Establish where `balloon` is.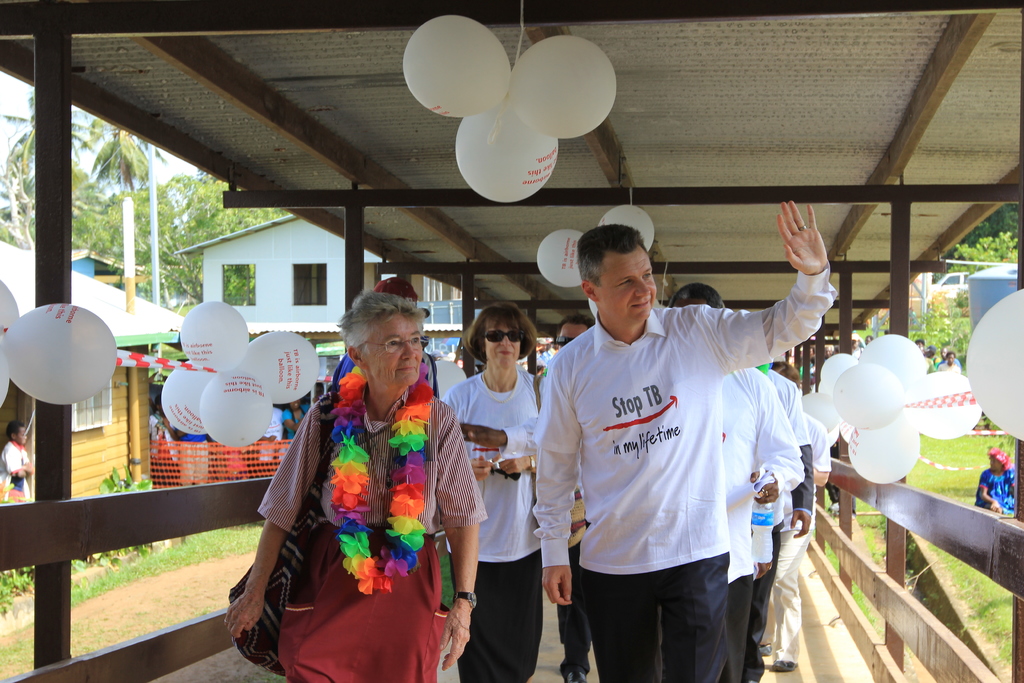
Established at (left=849, top=412, right=922, bottom=484).
